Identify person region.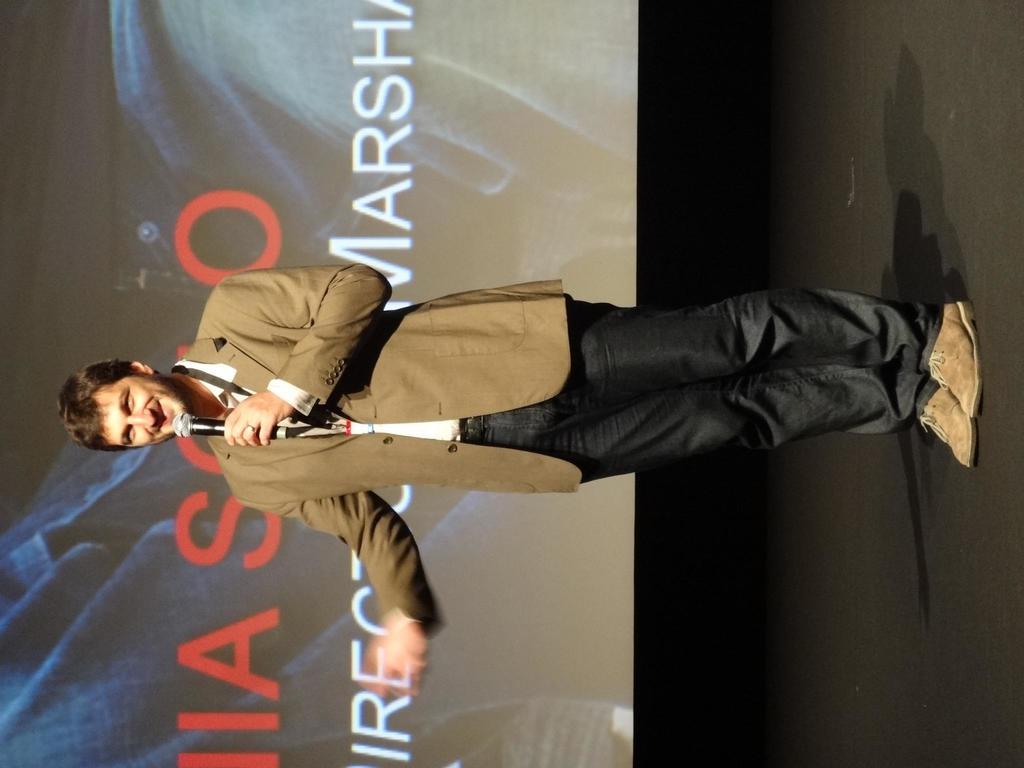
Region: crop(54, 262, 980, 699).
